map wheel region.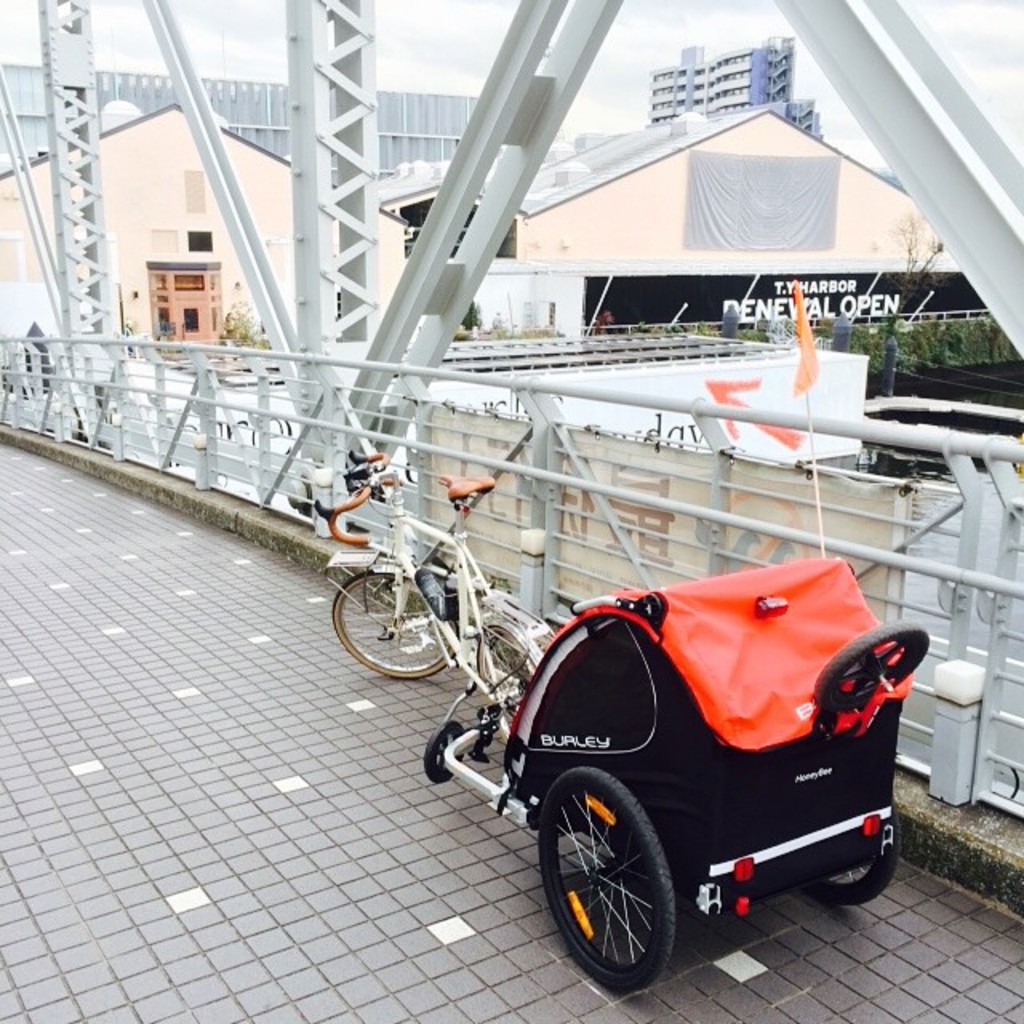
Mapped to {"x1": 542, "y1": 773, "x2": 675, "y2": 974}.
